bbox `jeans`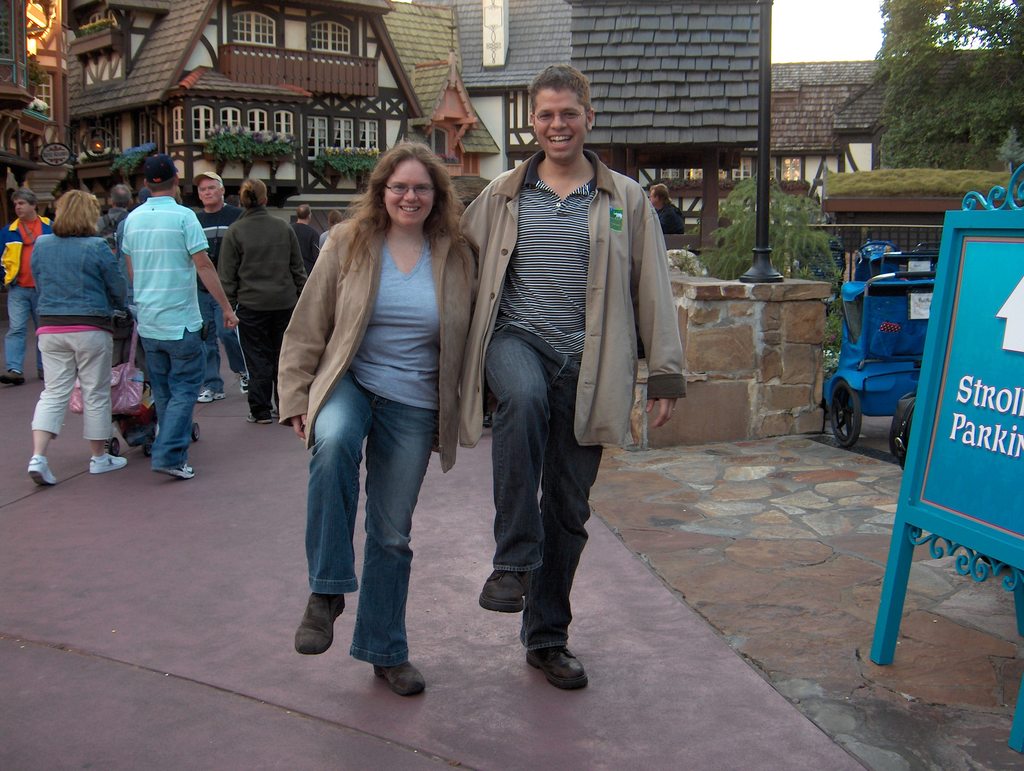
select_region(141, 329, 195, 473)
